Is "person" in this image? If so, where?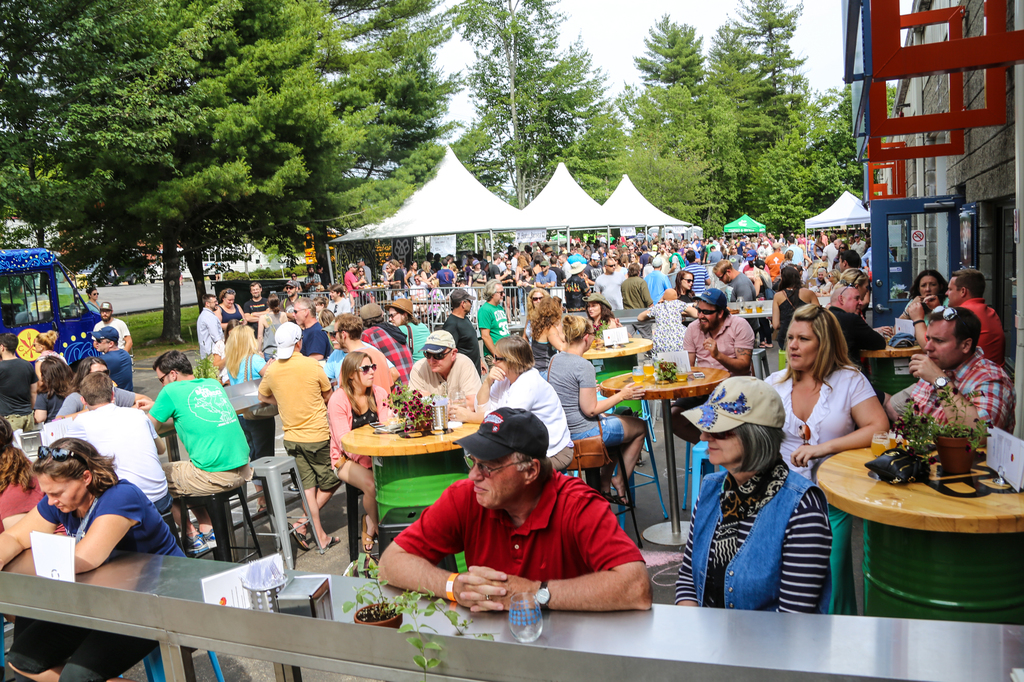
Yes, at <region>152, 349, 257, 556</region>.
